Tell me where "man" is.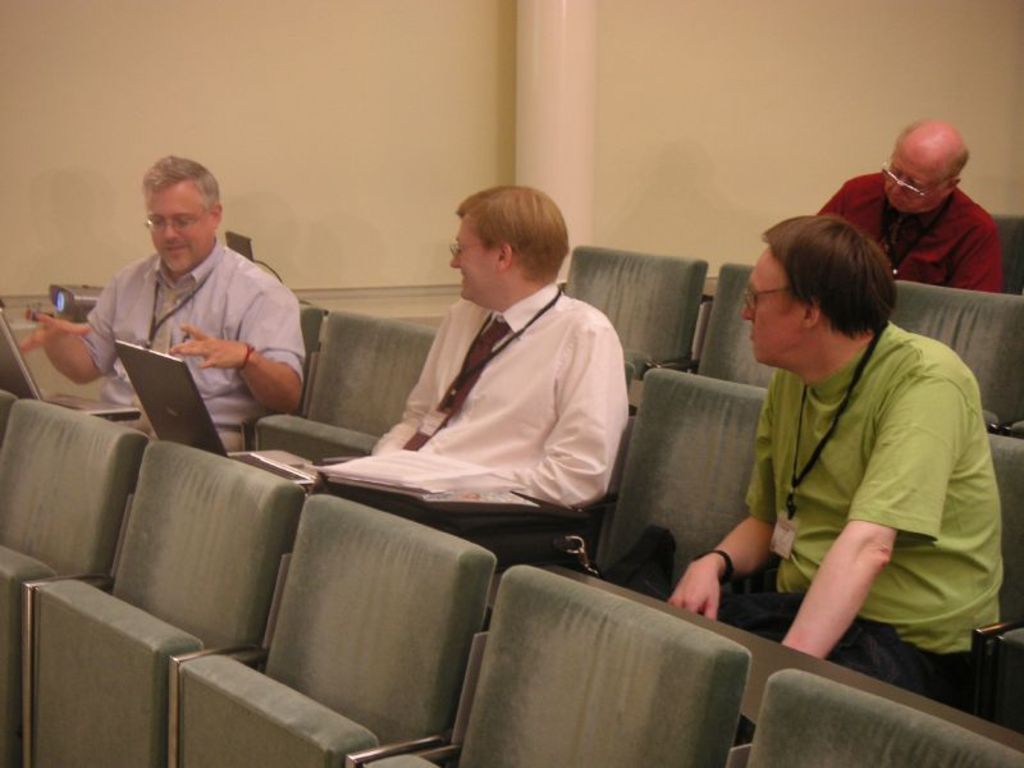
"man" is at x1=813, y1=122, x2=1005, y2=298.
